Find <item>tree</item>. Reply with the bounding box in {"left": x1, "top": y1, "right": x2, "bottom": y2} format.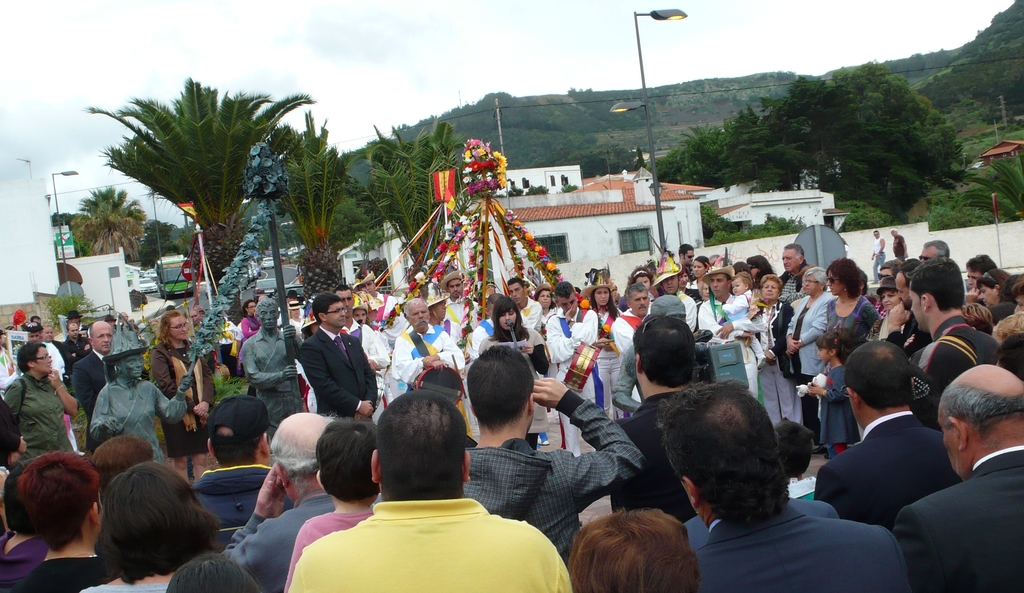
{"left": 701, "top": 205, "right": 740, "bottom": 237}.
